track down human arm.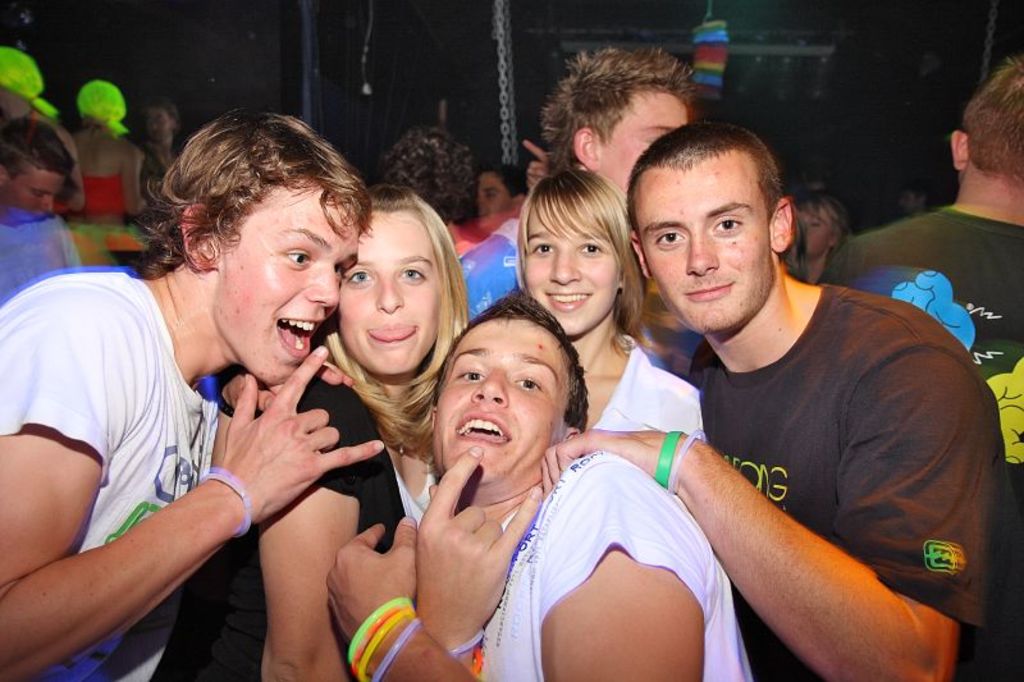
Tracked to pyautogui.locateOnScreen(525, 136, 549, 189).
